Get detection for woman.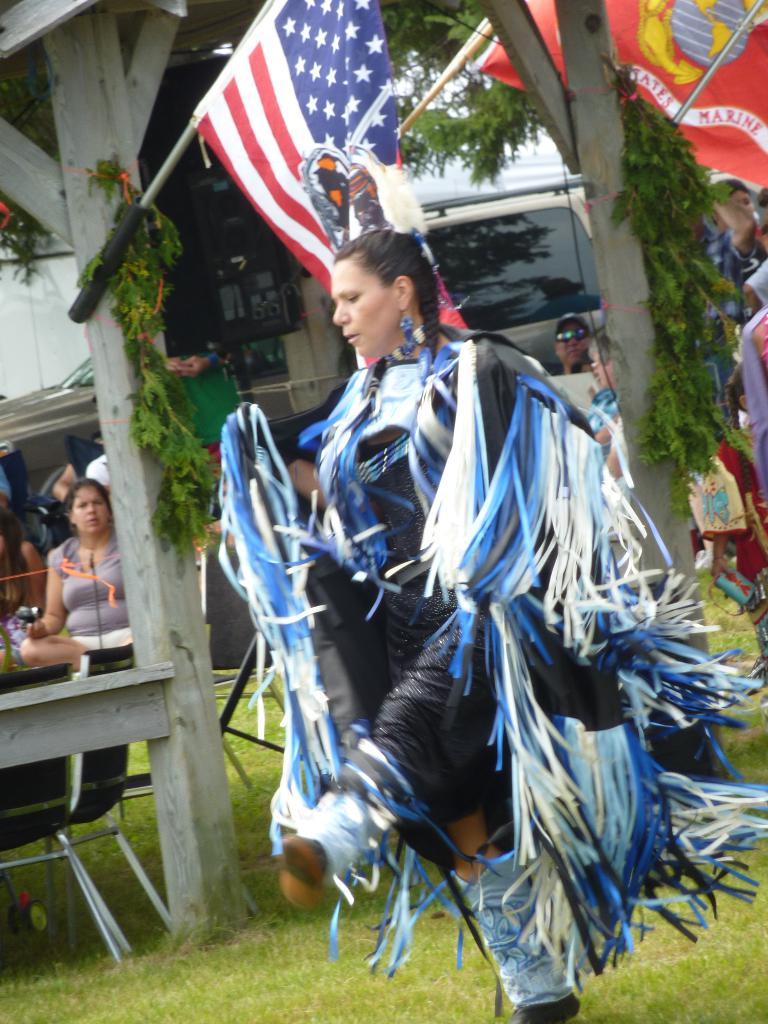
Detection: box(253, 204, 683, 995).
